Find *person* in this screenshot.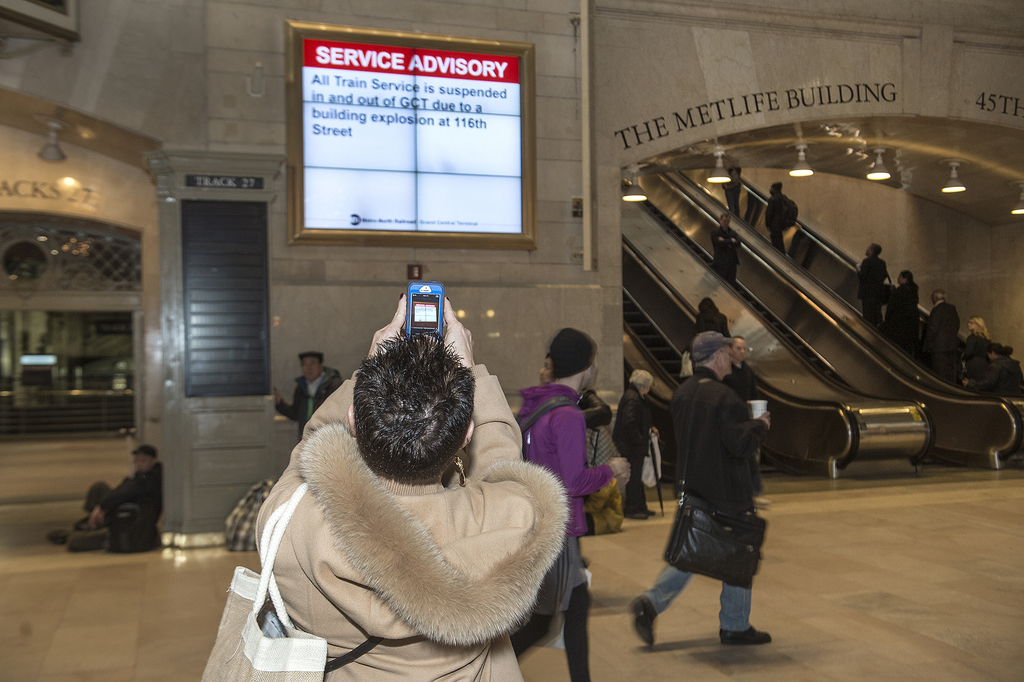
The bounding box for *person* is 71:443:173:565.
